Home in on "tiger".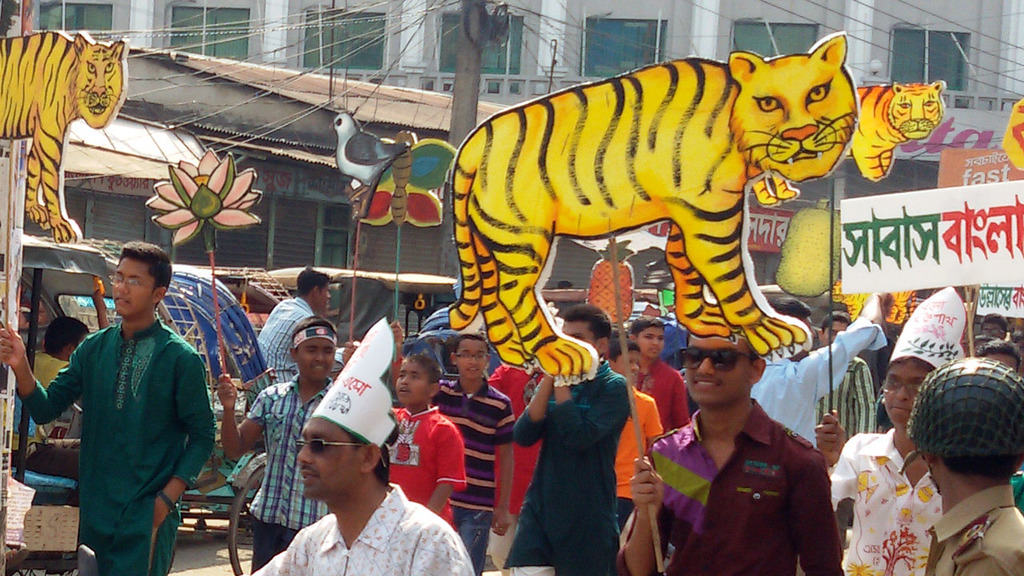
Homed in at box(403, 30, 849, 382).
